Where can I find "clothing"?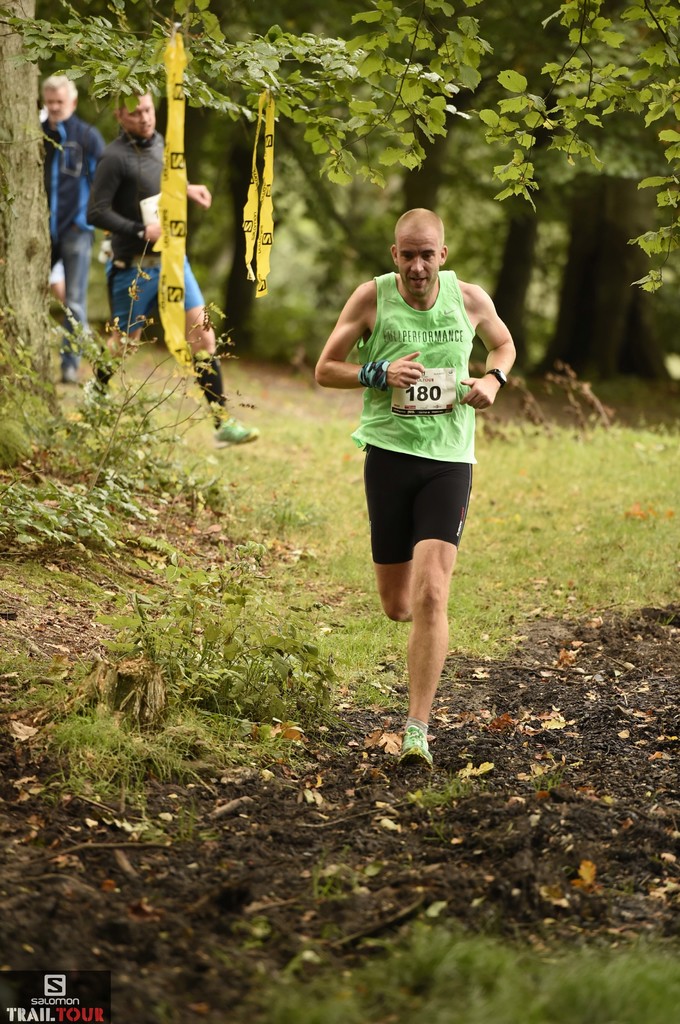
You can find it at crop(77, 126, 200, 333).
